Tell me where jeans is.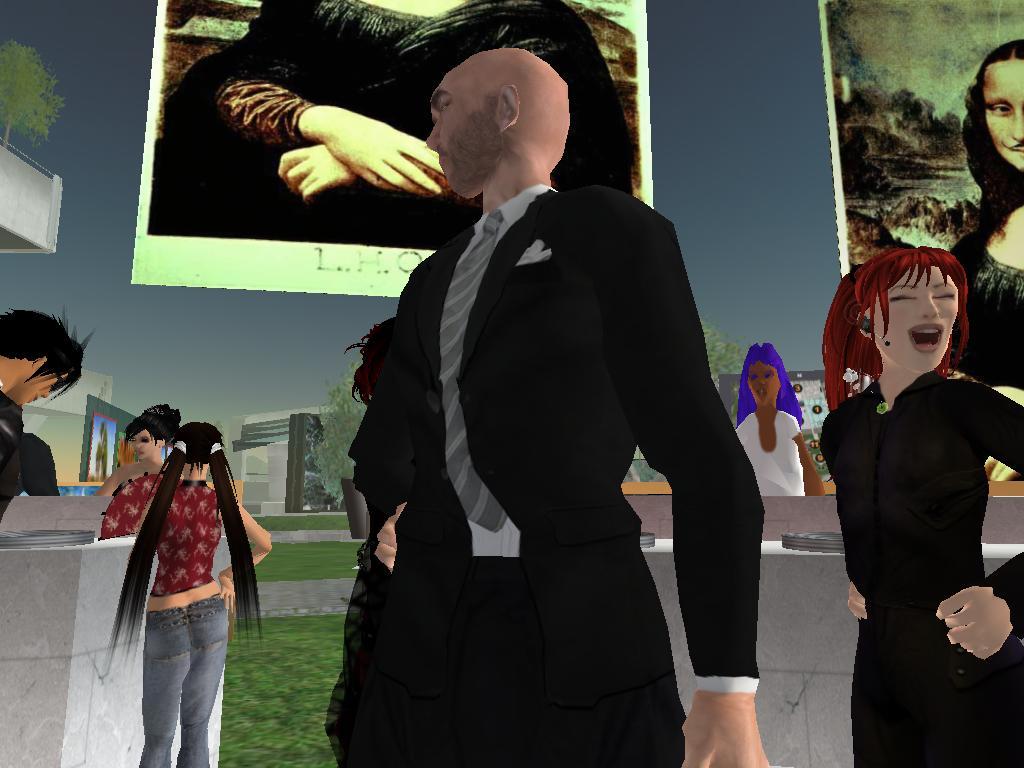
jeans is at BBox(130, 622, 226, 738).
